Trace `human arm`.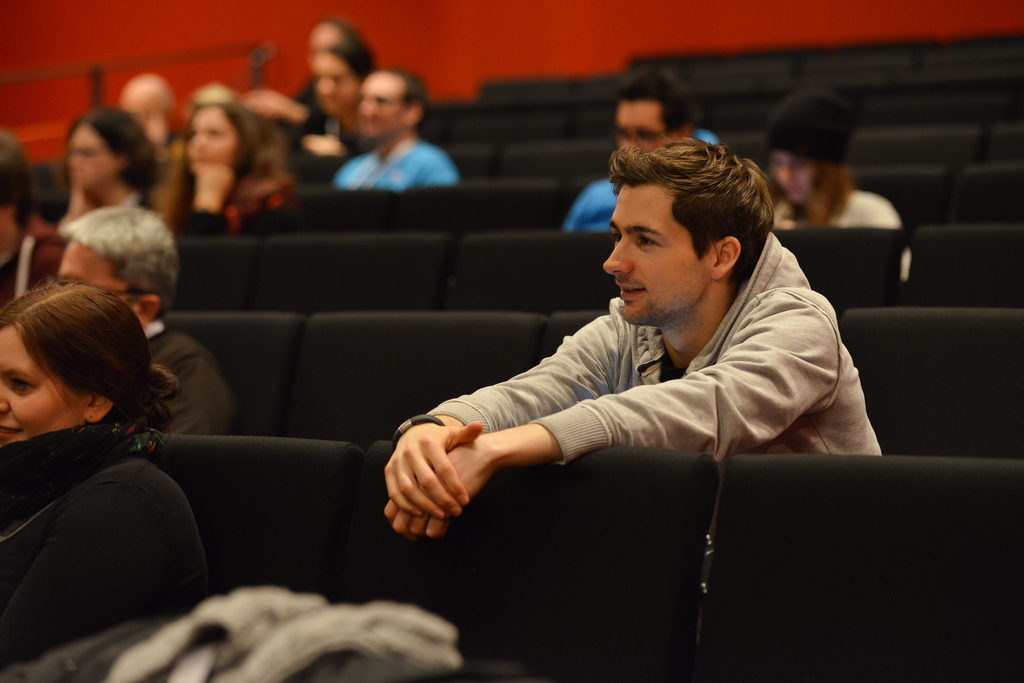
Traced to detection(378, 304, 628, 524).
